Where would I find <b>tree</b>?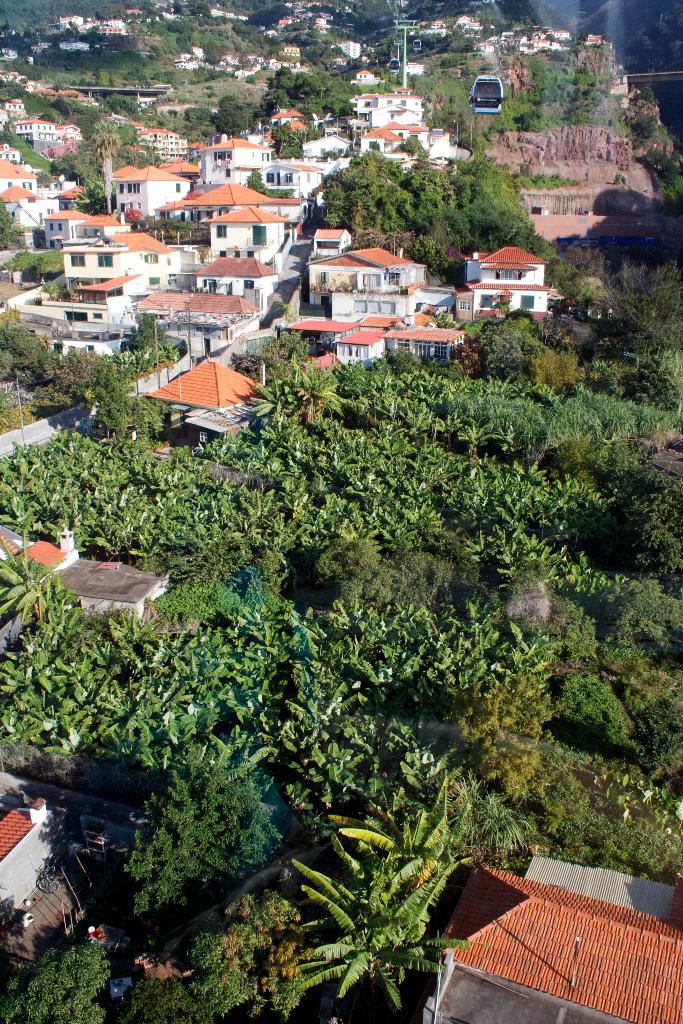
At 498/582/550/627.
